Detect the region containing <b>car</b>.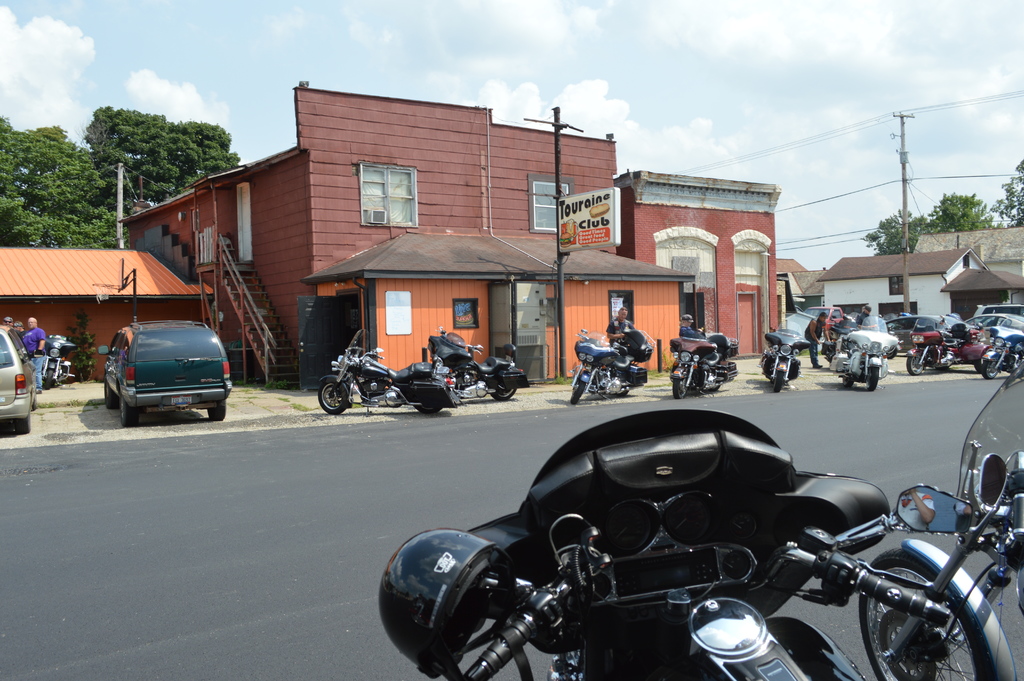
884 318 968 350.
